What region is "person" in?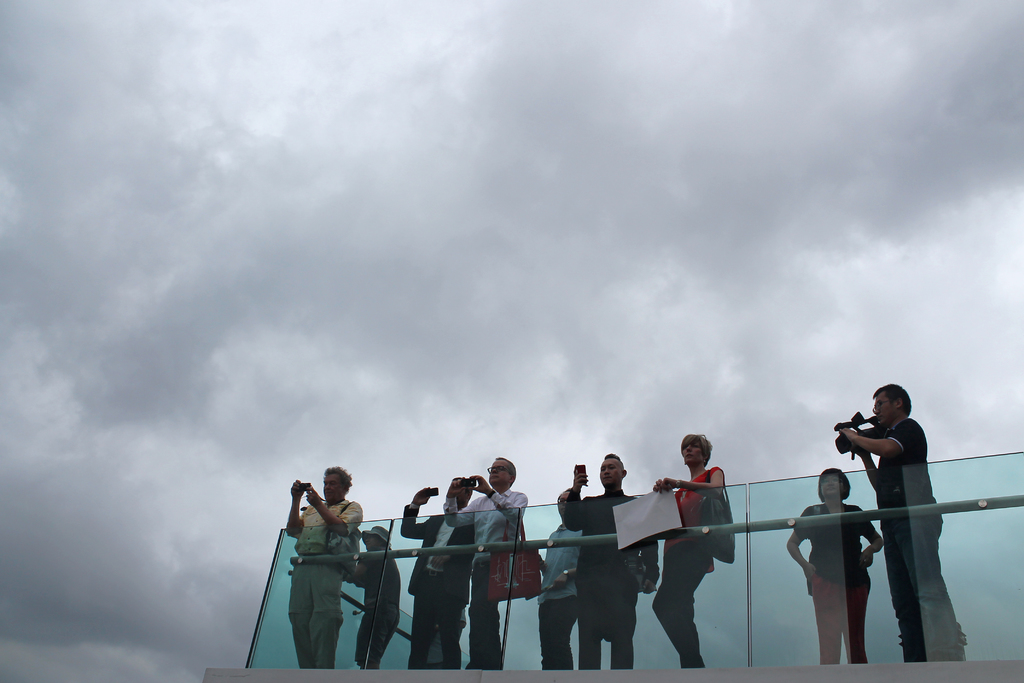
<region>840, 379, 968, 666</region>.
